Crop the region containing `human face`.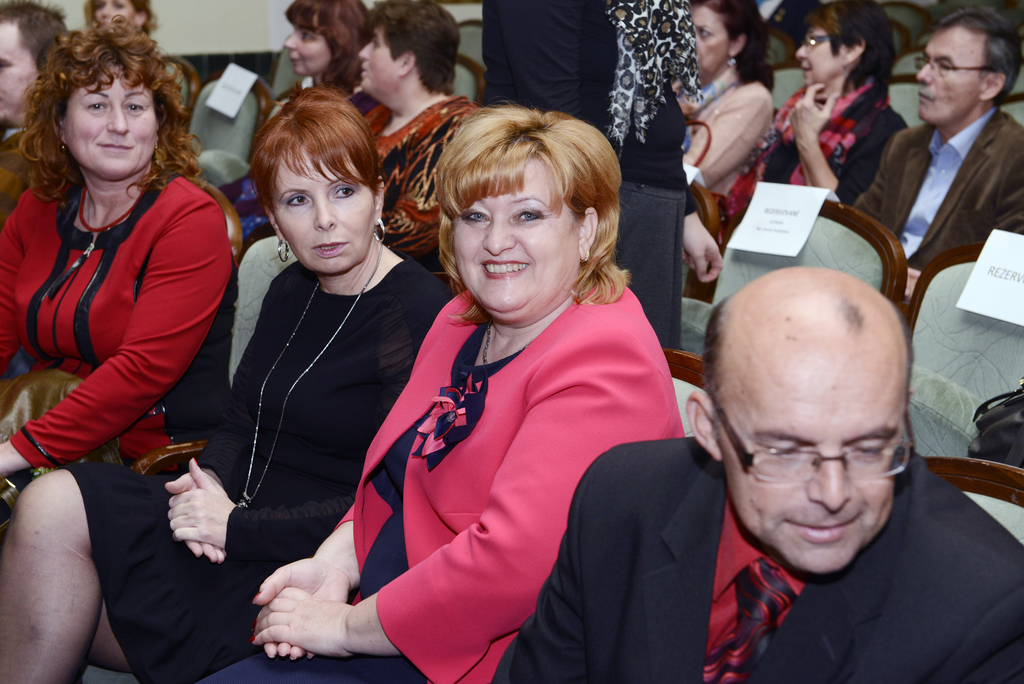
Crop region: x1=452 y1=165 x2=574 y2=325.
